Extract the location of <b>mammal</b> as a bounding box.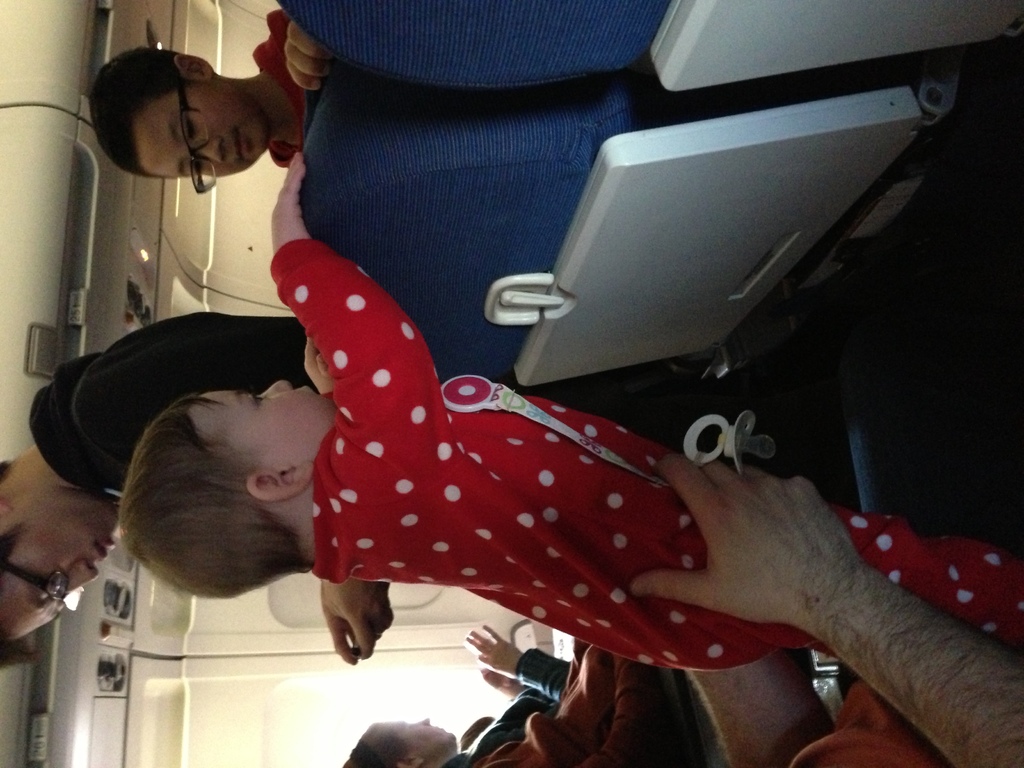
box(0, 311, 390, 659).
